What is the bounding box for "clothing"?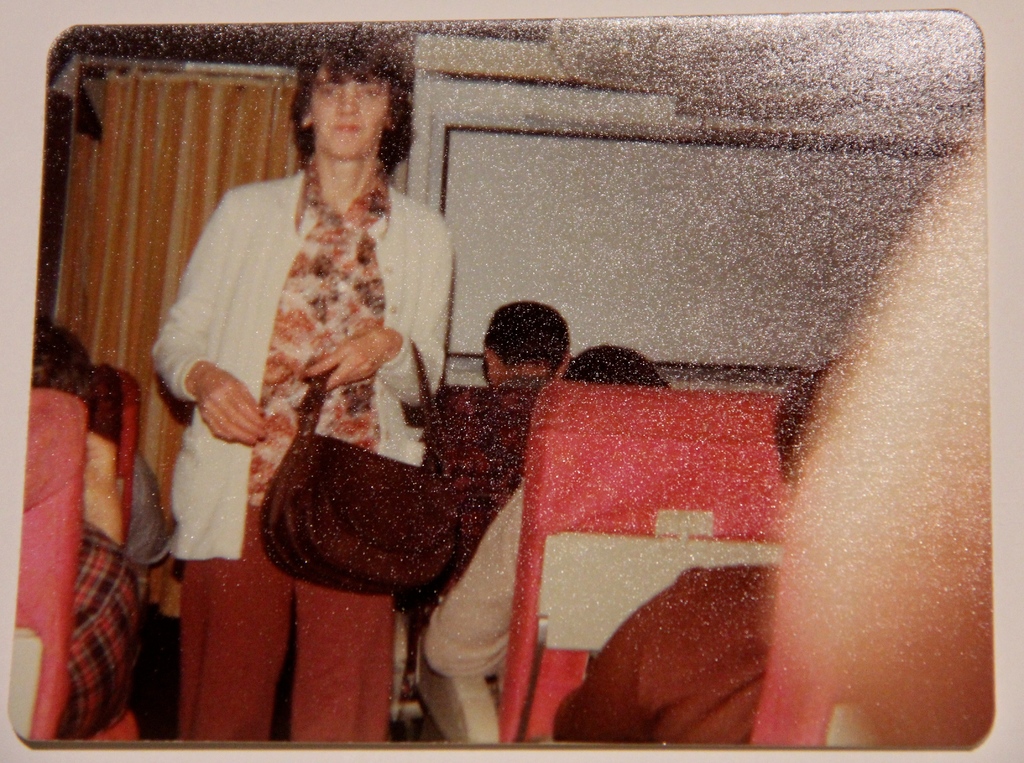
pyautogui.locateOnScreen(551, 558, 781, 753).
